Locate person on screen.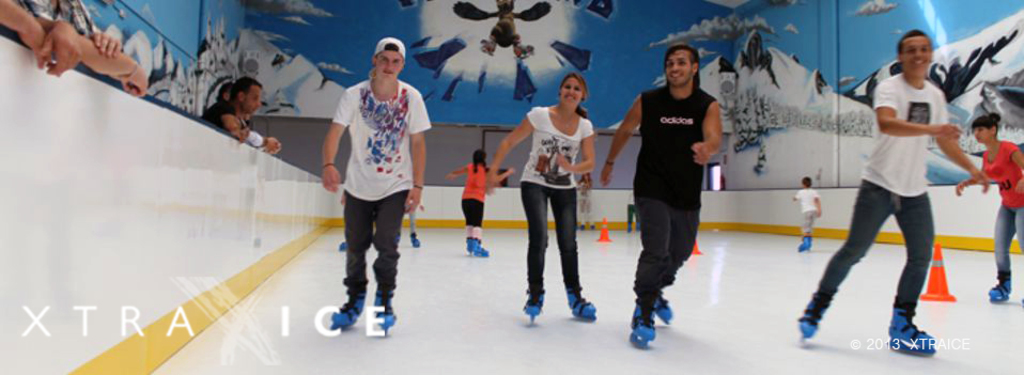
On screen at locate(198, 76, 280, 153).
